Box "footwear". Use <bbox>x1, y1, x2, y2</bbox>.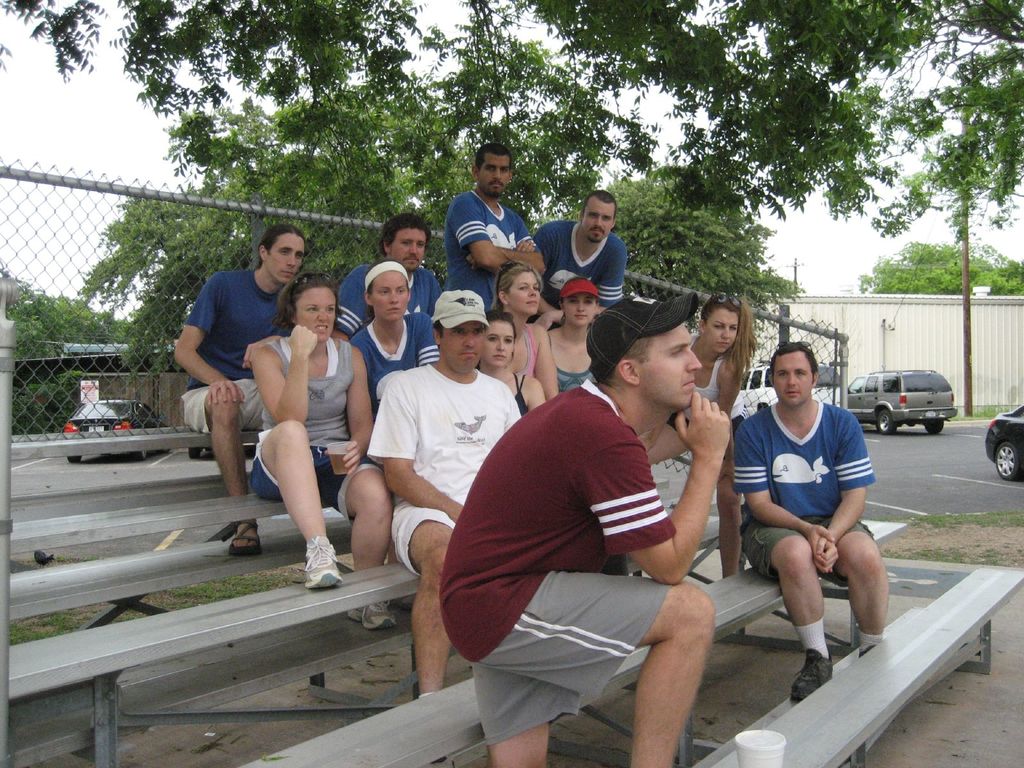
<bbox>346, 601, 399, 637</bbox>.
